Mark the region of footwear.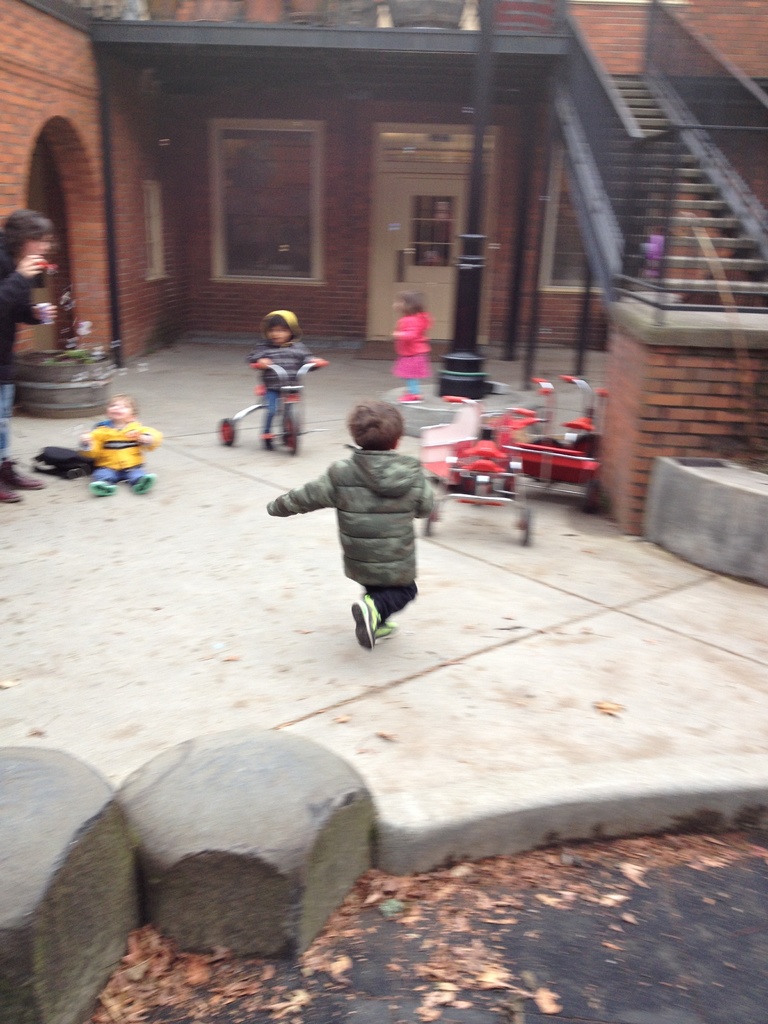
Region: [88, 478, 122, 494].
